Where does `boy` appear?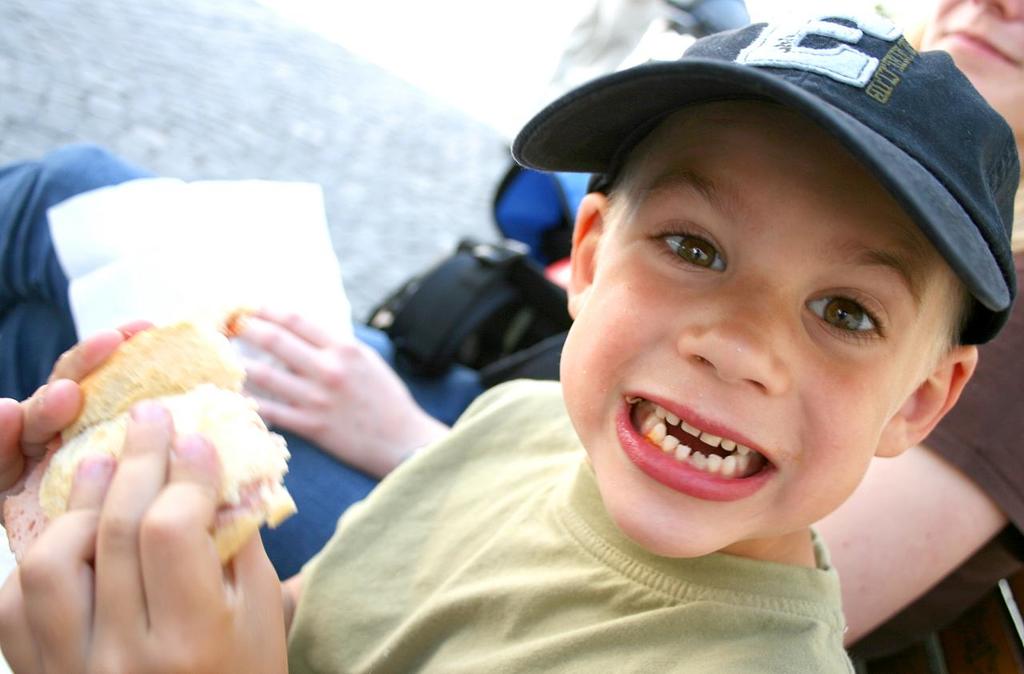
Appears at [0,8,1022,673].
